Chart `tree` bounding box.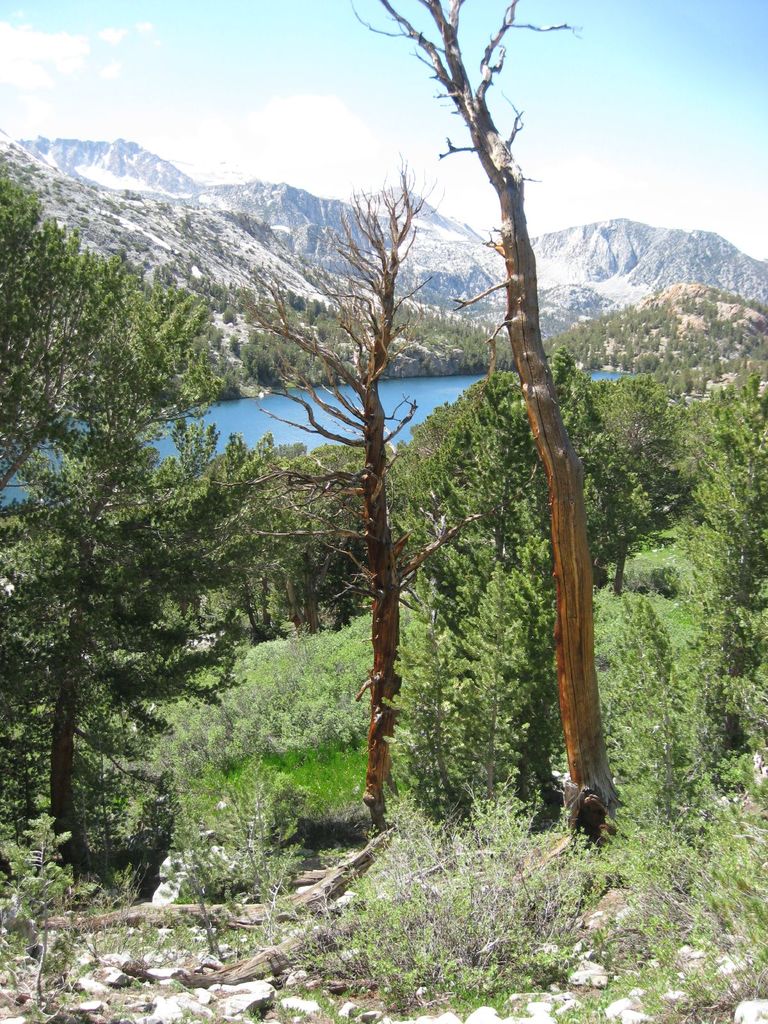
Charted: <bbox>108, 5, 682, 901</bbox>.
